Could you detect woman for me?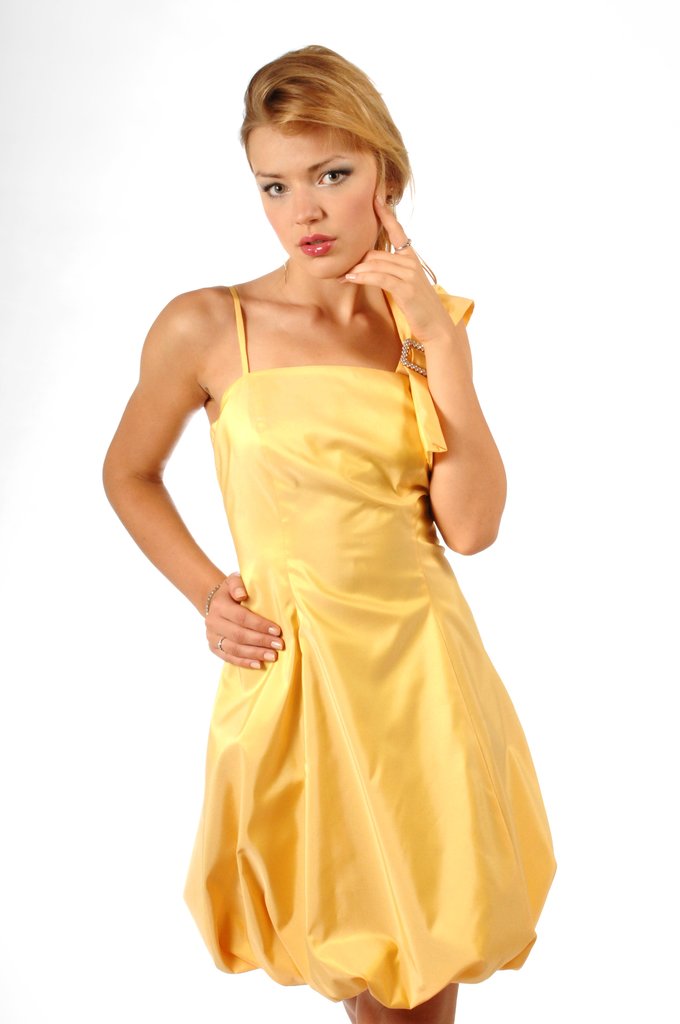
Detection result: {"x1": 103, "y1": 63, "x2": 573, "y2": 1009}.
